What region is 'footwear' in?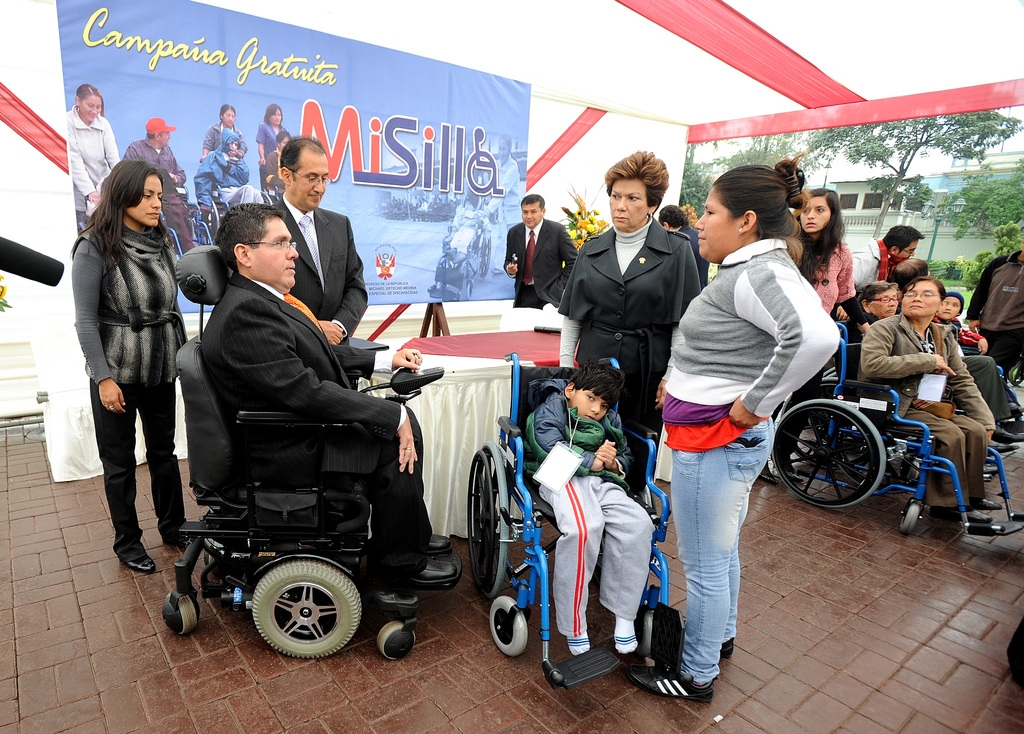
(992,424,1023,444).
